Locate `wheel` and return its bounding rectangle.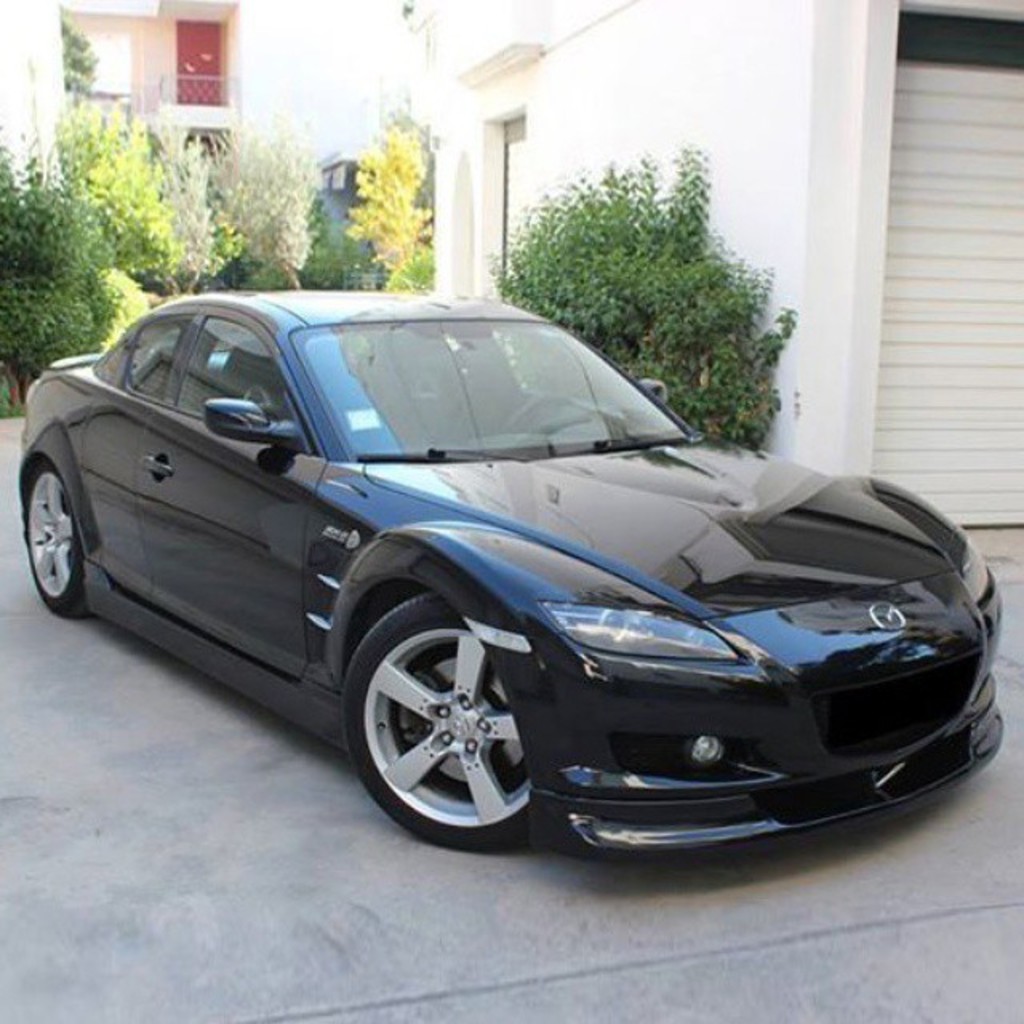
pyautogui.locateOnScreen(16, 467, 93, 621).
